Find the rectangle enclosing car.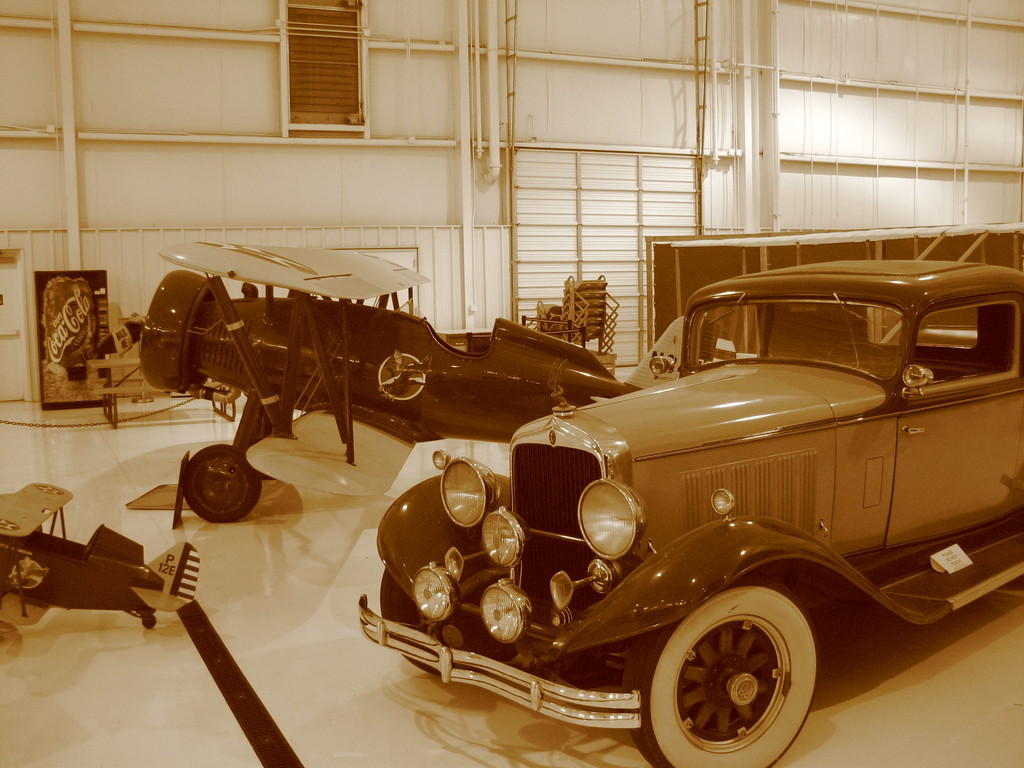
bbox=[326, 239, 1016, 767].
